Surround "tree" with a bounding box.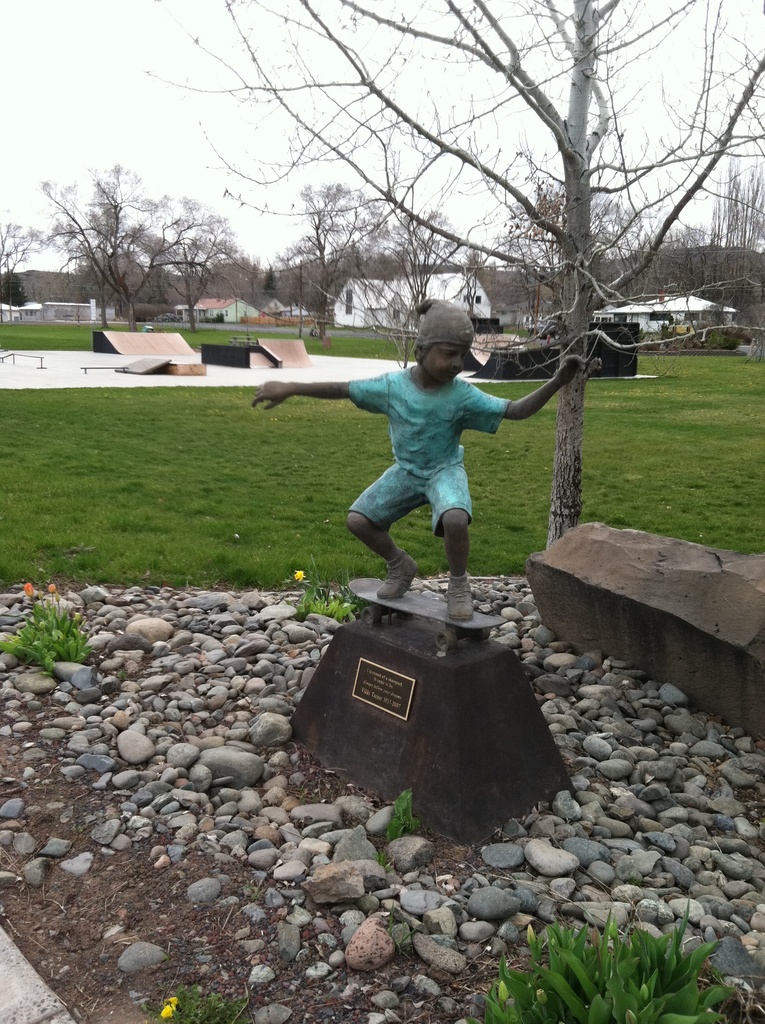
locate(263, 168, 410, 331).
